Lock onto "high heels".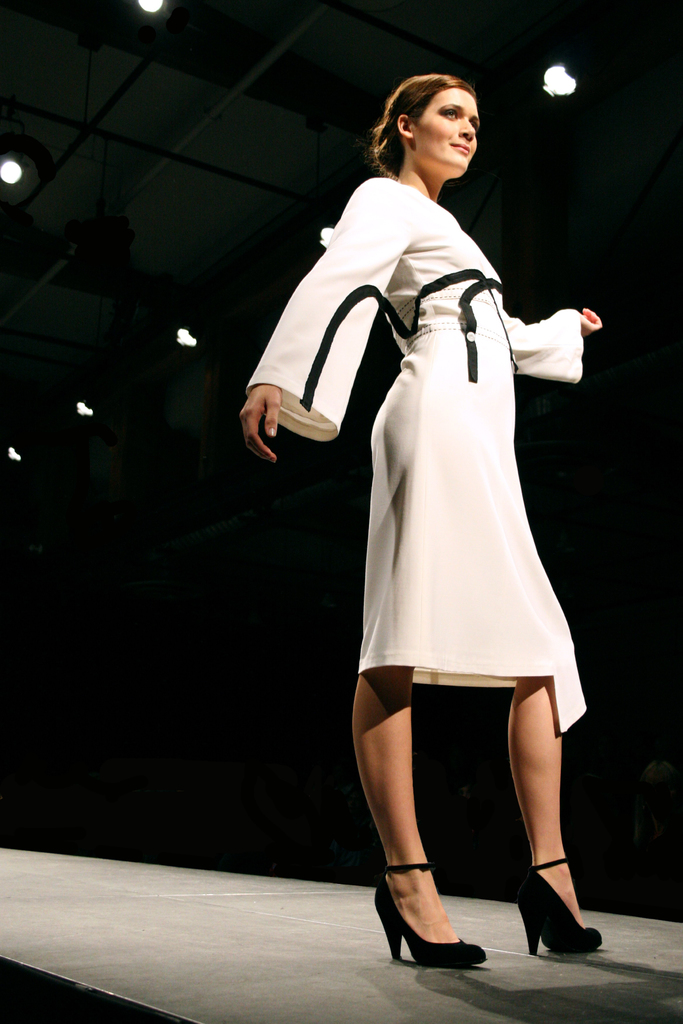
Locked: {"left": 374, "top": 862, "right": 491, "bottom": 962}.
